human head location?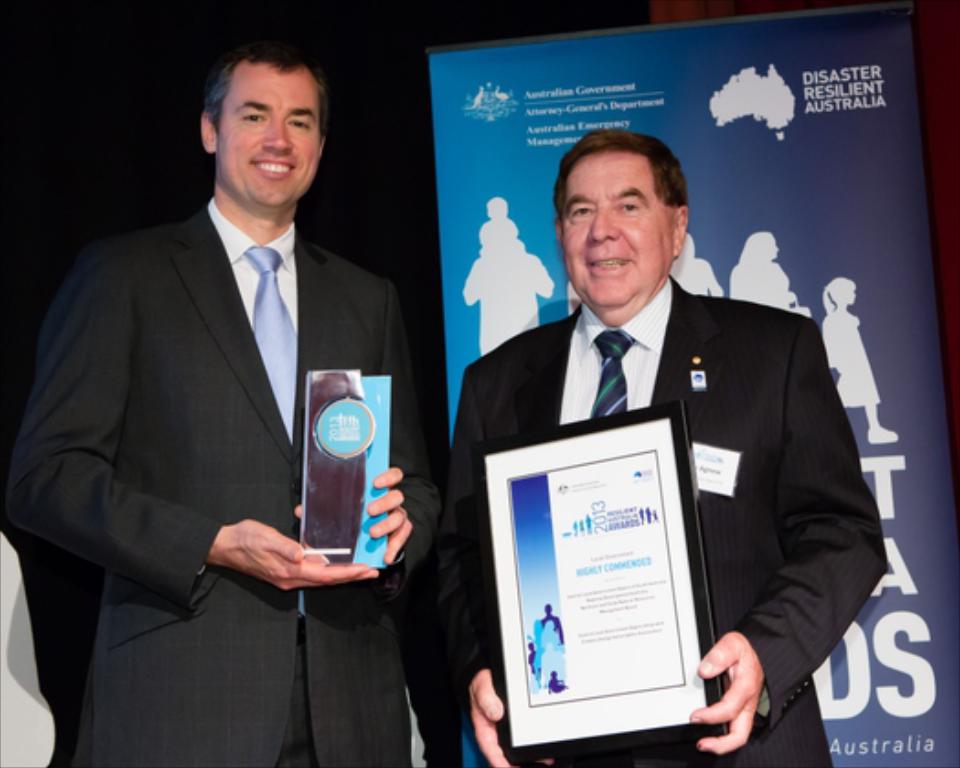
bbox=(554, 128, 689, 307)
